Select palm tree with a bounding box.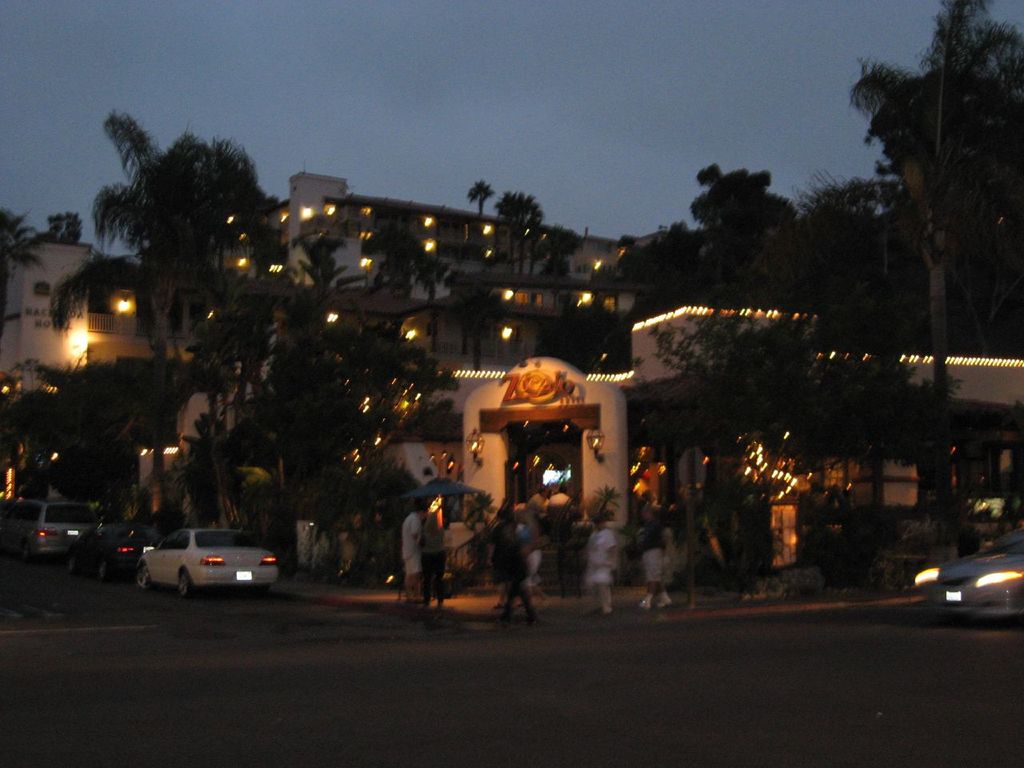
[x1=299, y1=226, x2=355, y2=306].
